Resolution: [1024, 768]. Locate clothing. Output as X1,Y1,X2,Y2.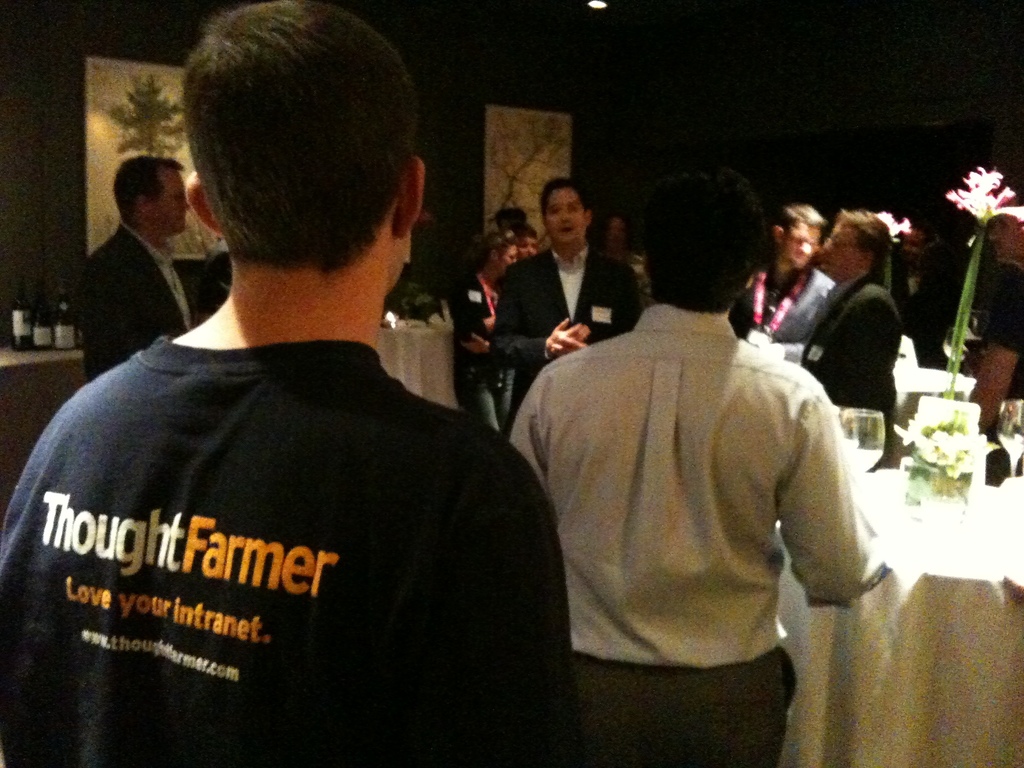
74,223,196,375.
